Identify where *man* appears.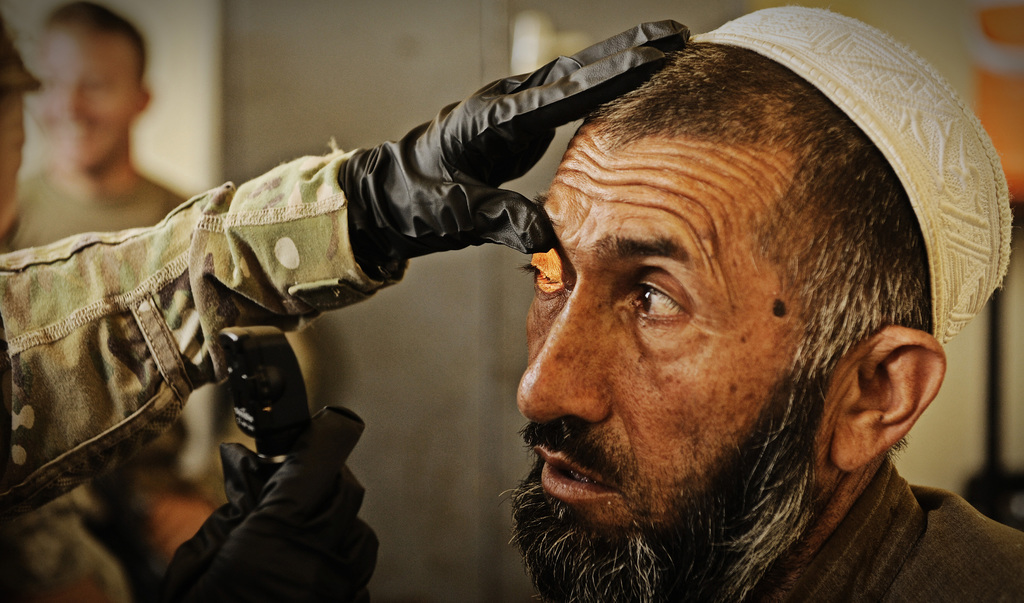
Appears at bbox=(0, 18, 689, 602).
